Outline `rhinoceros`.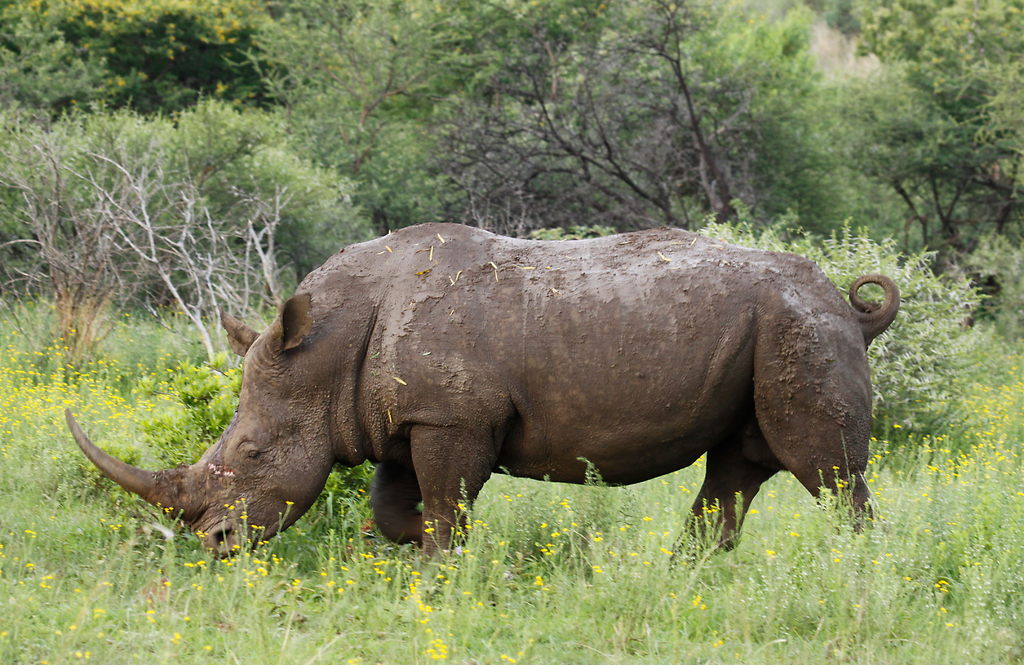
Outline: left=64, top=216, right=900, bottom=588.
